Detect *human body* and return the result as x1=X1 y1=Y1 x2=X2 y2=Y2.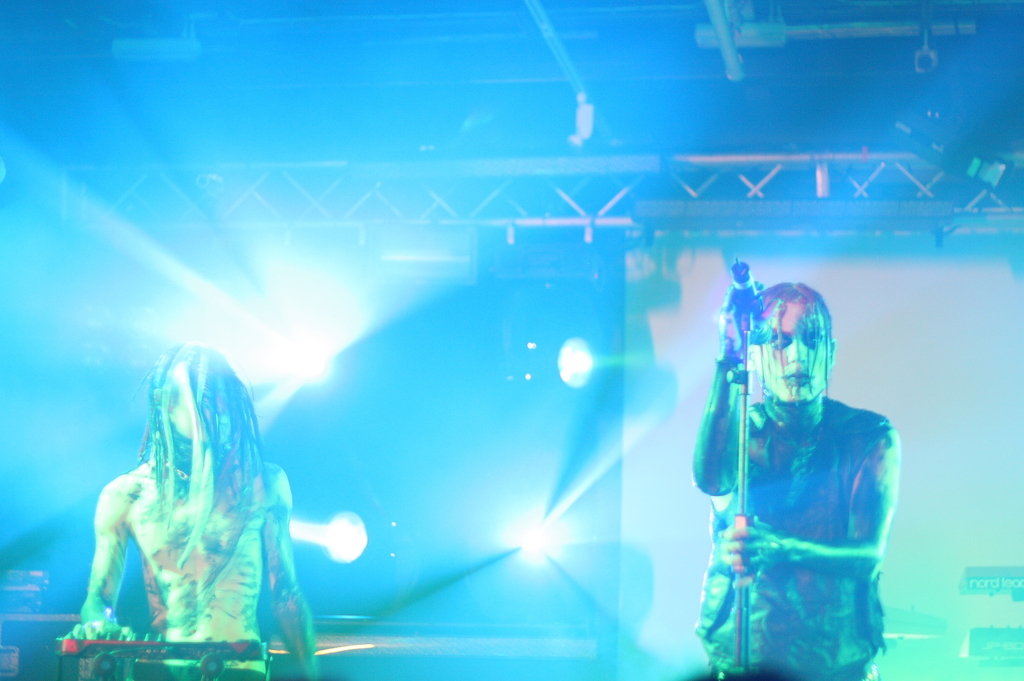
x1=684 y1=257 x2=911 y2=680.
